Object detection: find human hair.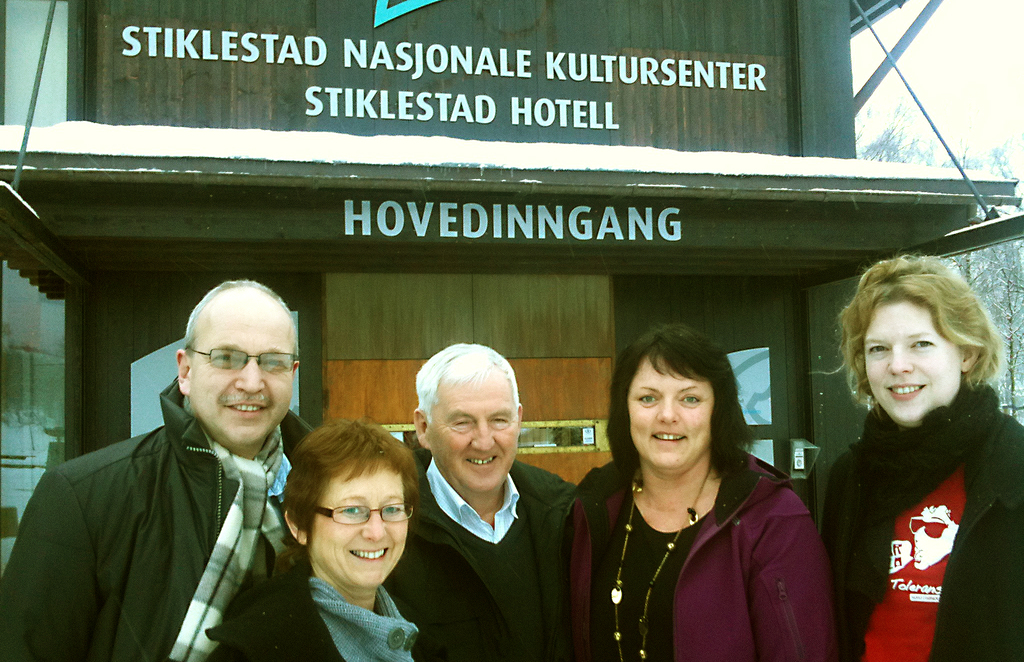
(413,342,521,422).
